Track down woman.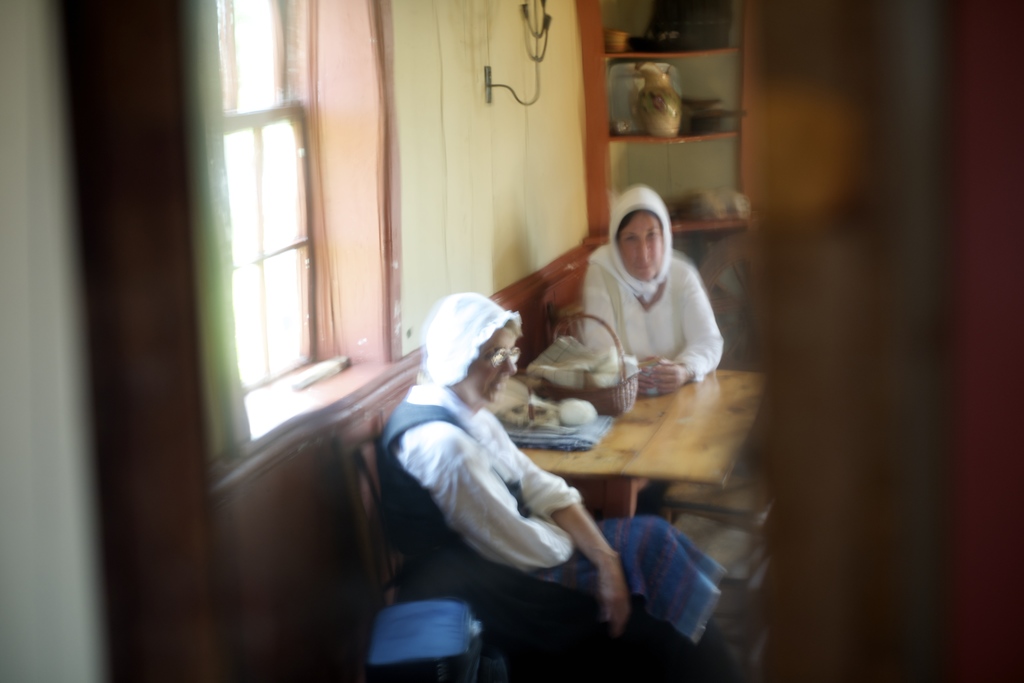
Tracked to Rect(576, 184, 723, 392).
